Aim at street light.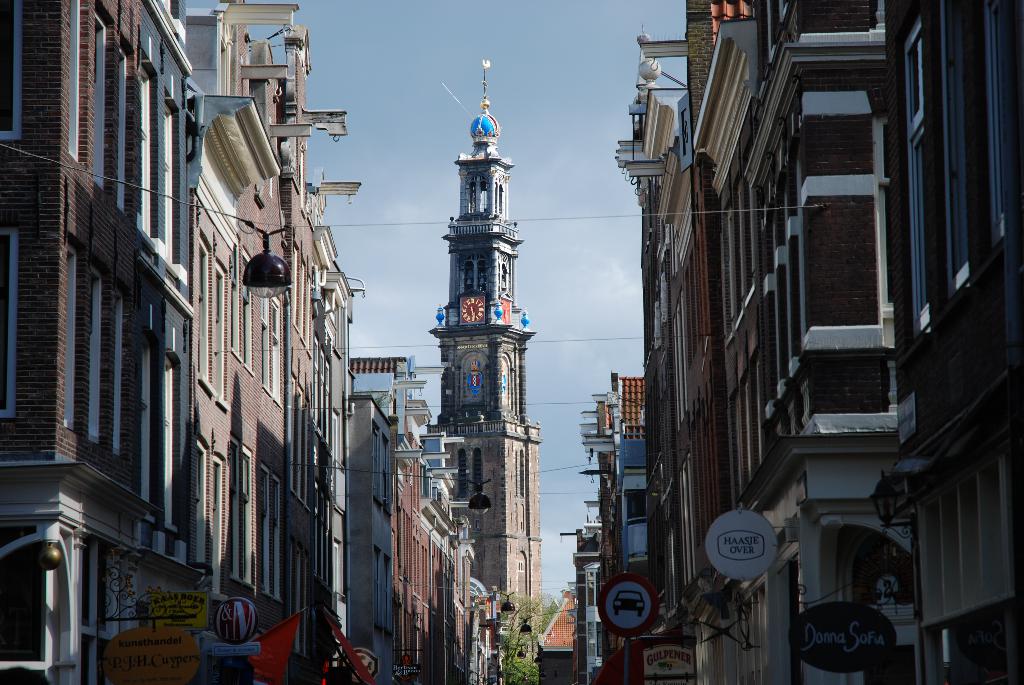
Aimed at rect(472, 579, 512, 684).
